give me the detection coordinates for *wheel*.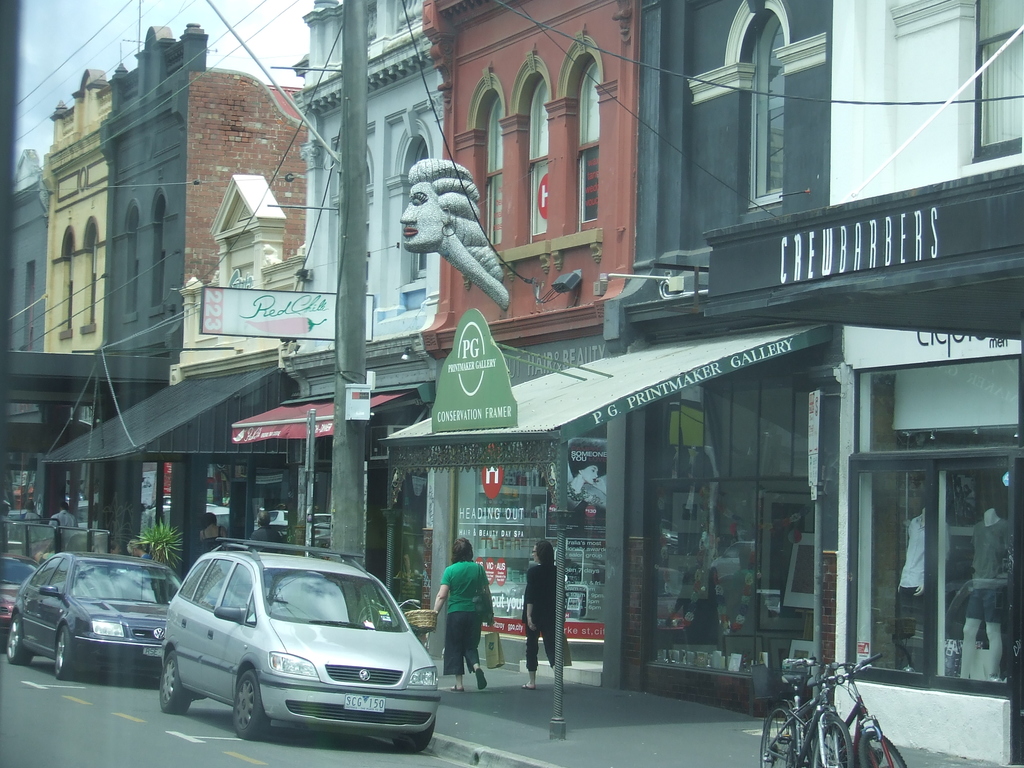
locate(392, 712, 435, 753).
